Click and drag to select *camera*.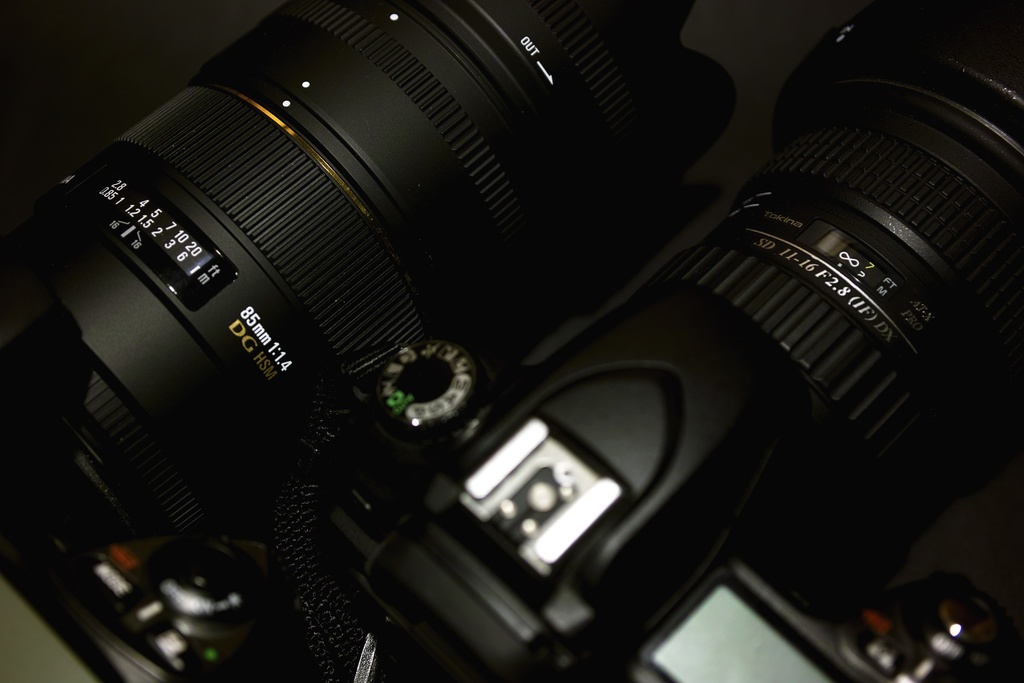
Selection: (left=0, top=0, right=749, bottom=630).
